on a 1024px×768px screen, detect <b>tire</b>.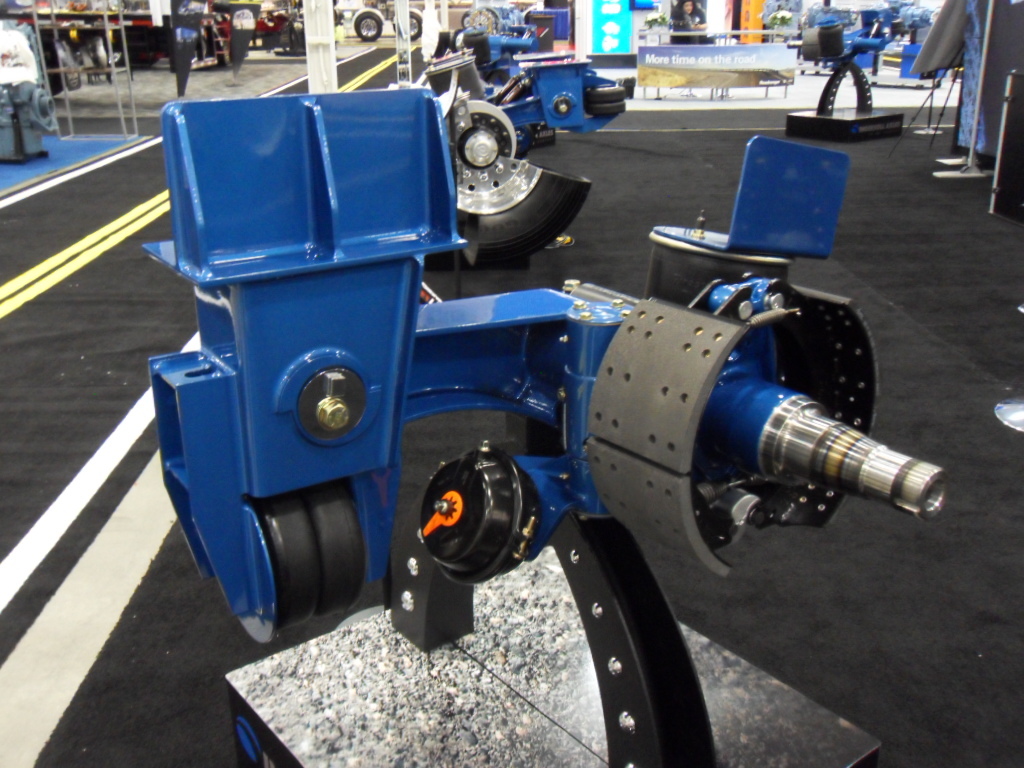
region(394, 9, 422, 40).
